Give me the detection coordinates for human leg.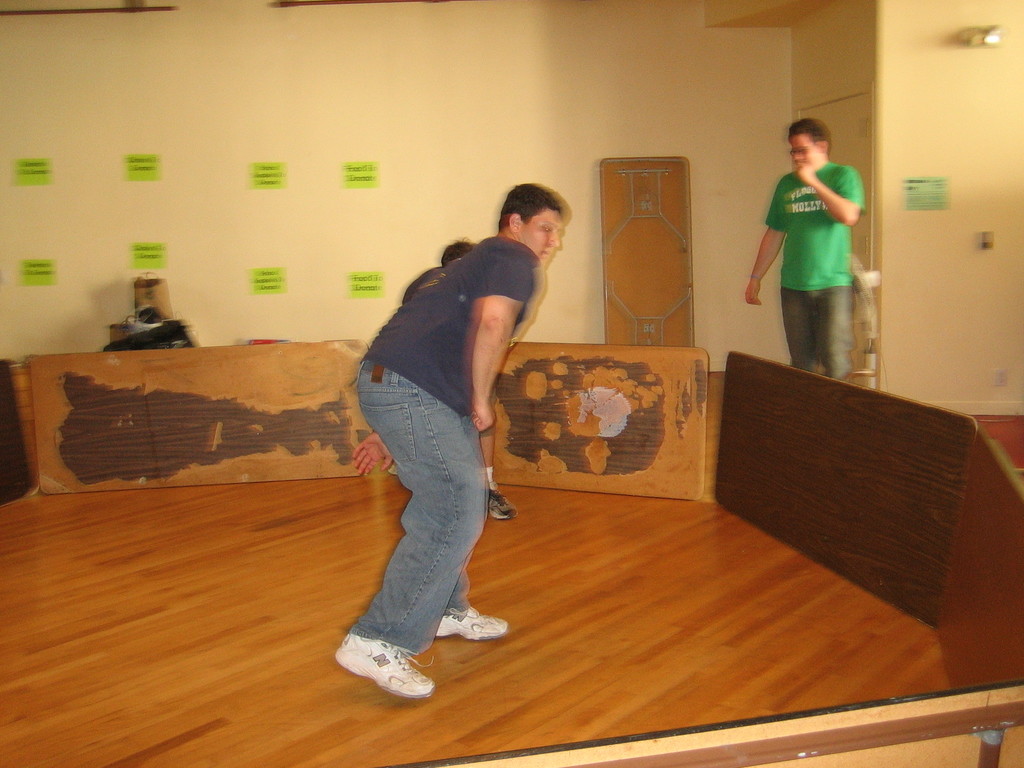
bbox(785, 285, 826, 376).
